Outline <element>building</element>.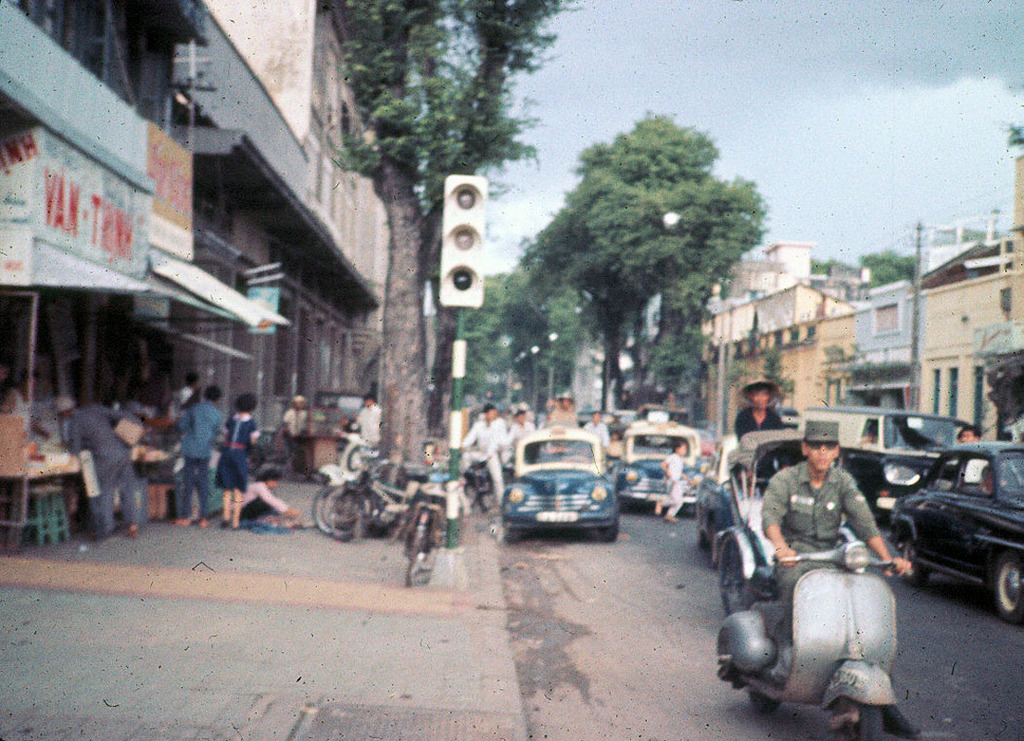
Outline: {"x1": 204, "y1": 0, "x2": 379, "y2": 402}.
